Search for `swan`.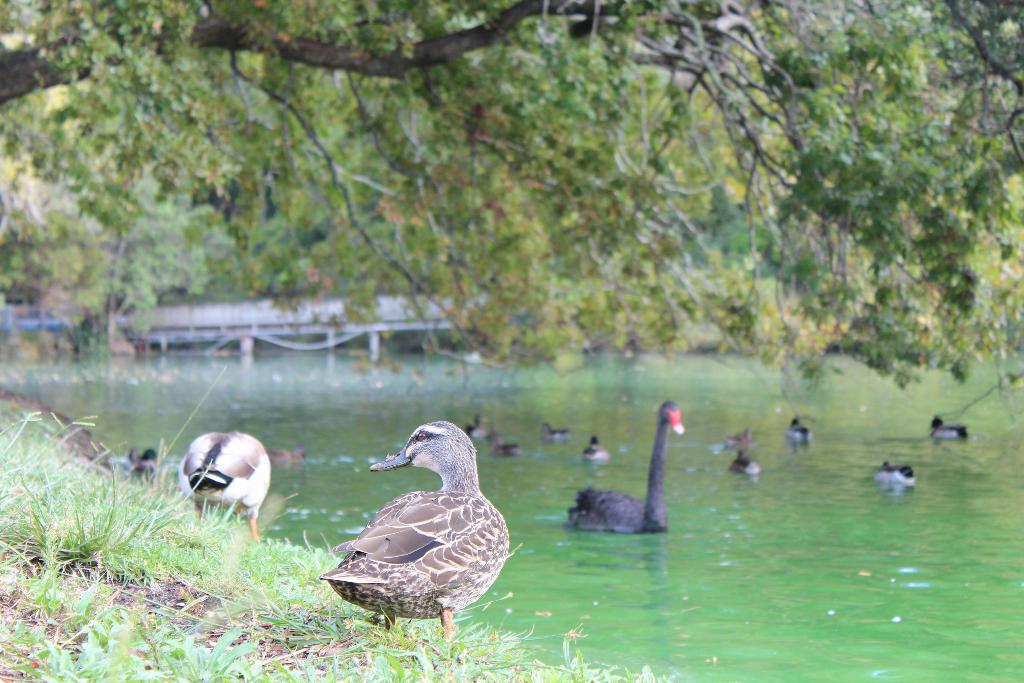
Found at <box>927,415,969,439</box>.
